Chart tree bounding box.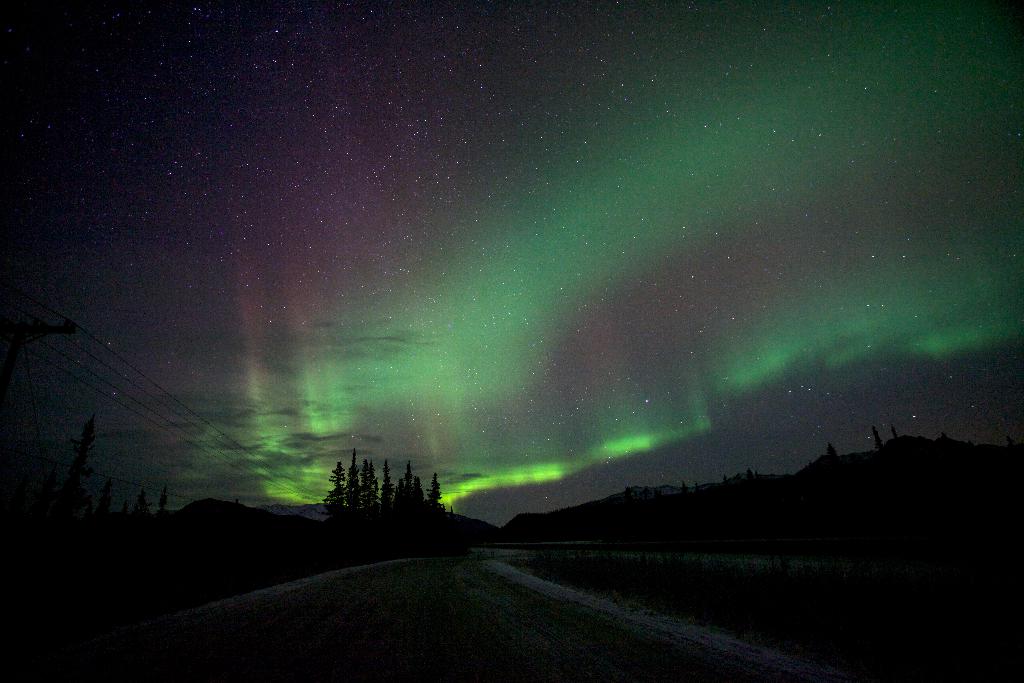
Charted: box(134, 486, 150, 519).
